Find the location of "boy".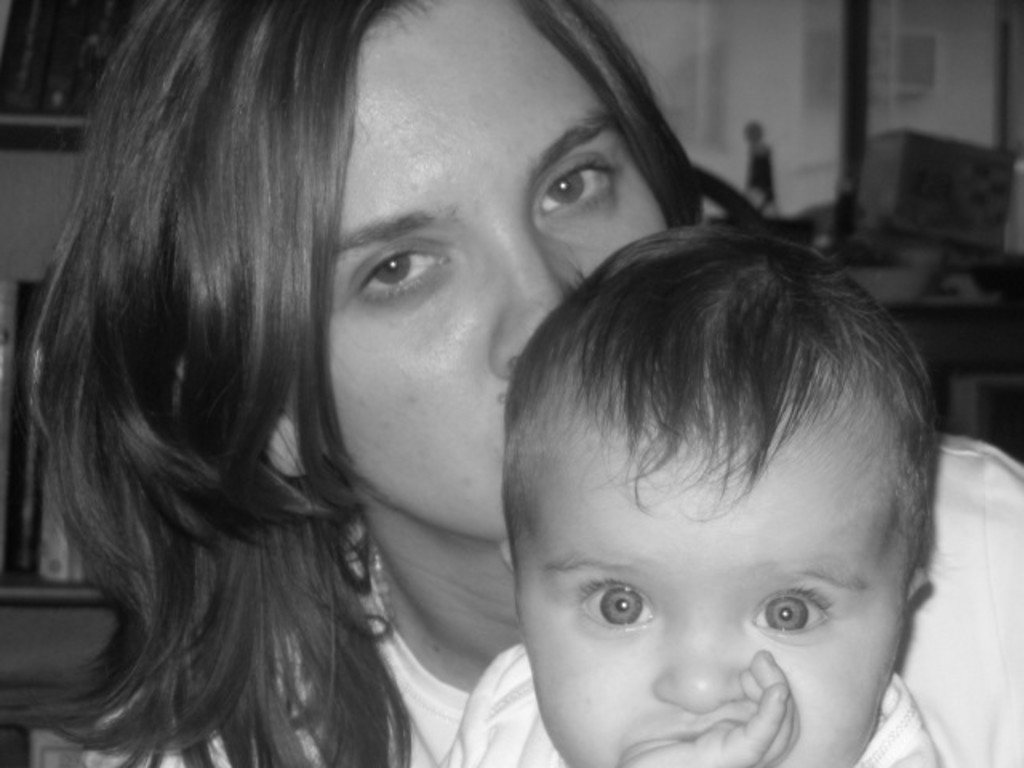
Location: 440 226 944 766.
